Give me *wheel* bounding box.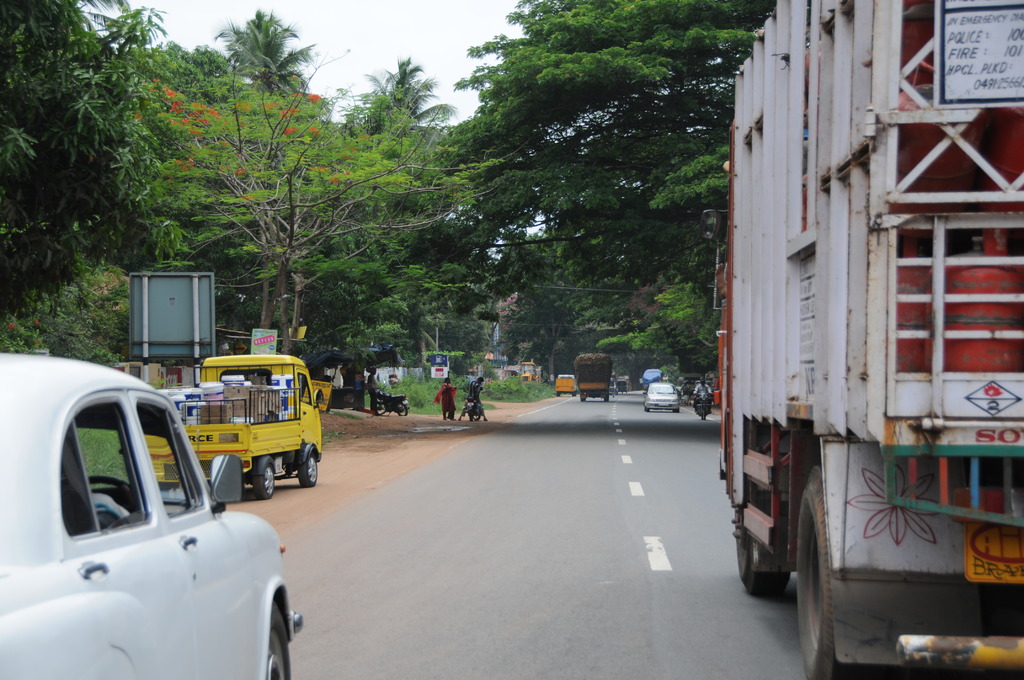
(255, 455, 278, 498).
